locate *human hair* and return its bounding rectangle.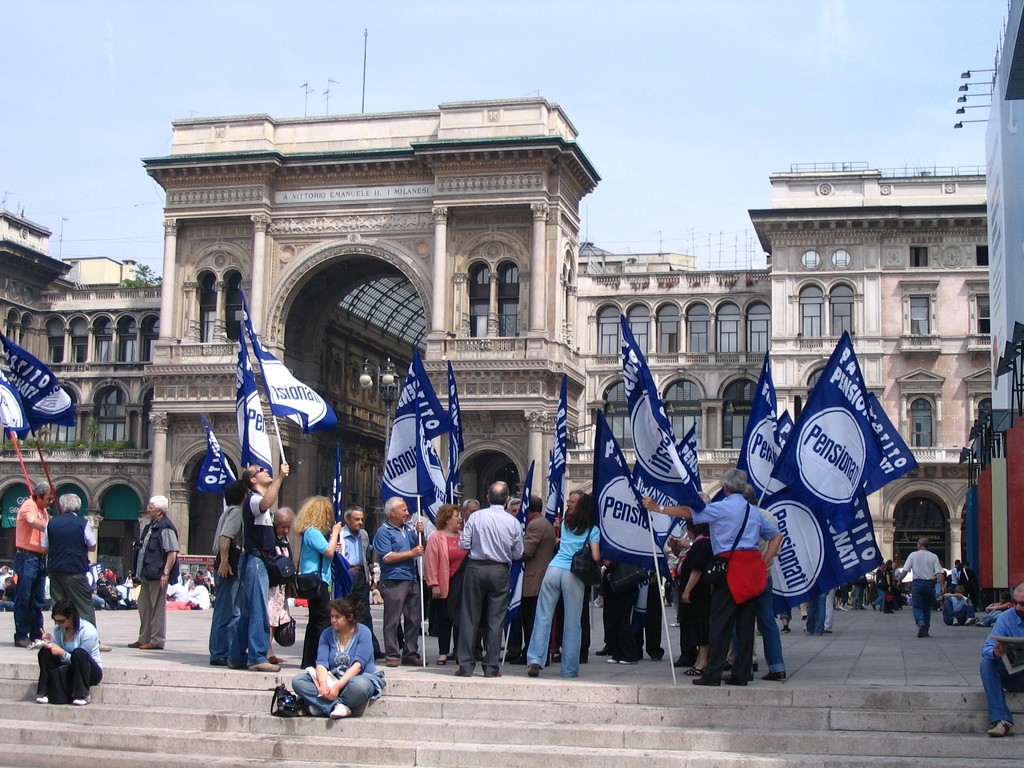
[left=4, top=576, right=13, bottom=584].
